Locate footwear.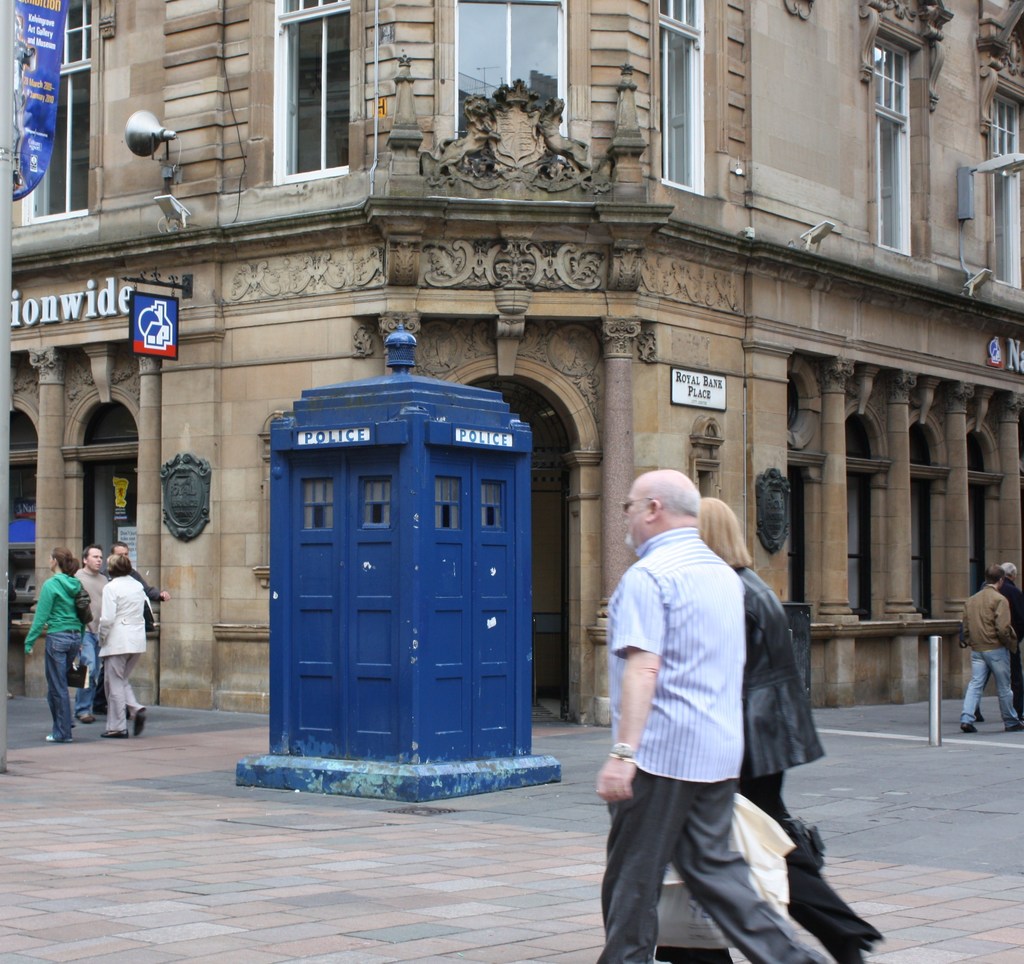
Bounding box: {"x1": 961, "y1": 722, "x2": 975, "y2": 734}.
